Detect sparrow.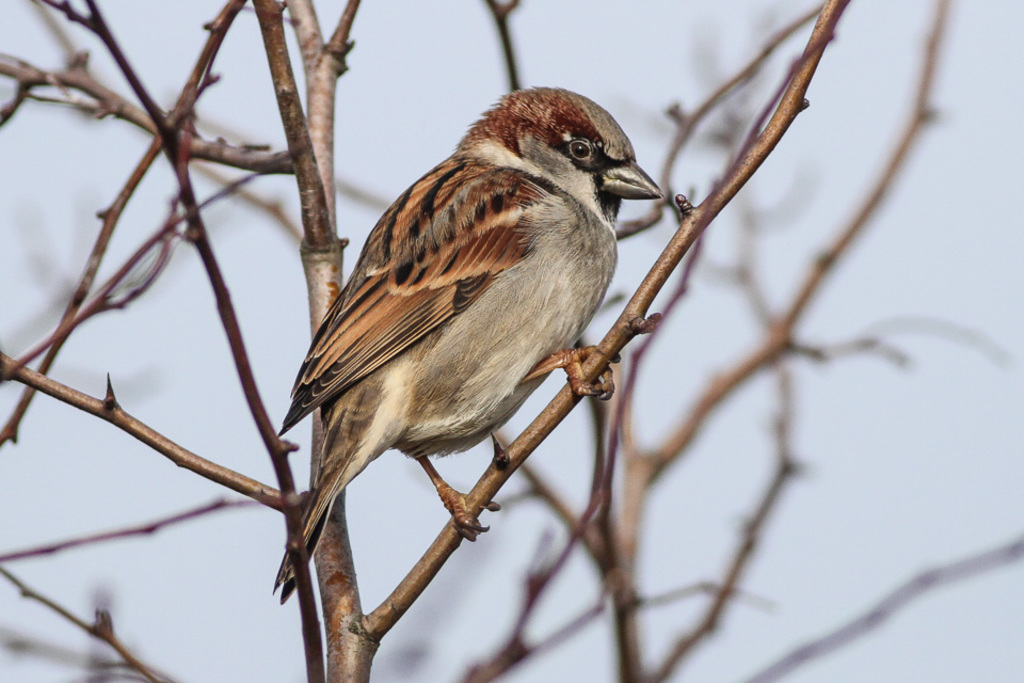
Detected at (x1=274, y1=82, x2=663, y2=605).
